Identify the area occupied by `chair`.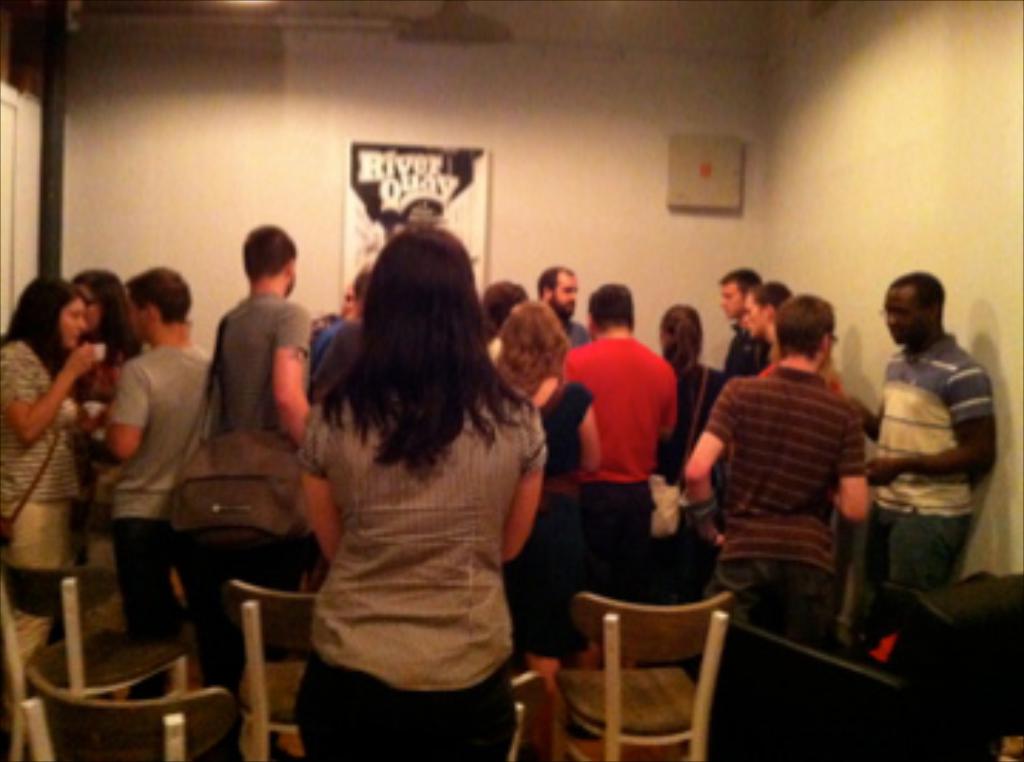
Area: [0, 563, 193, 685].
